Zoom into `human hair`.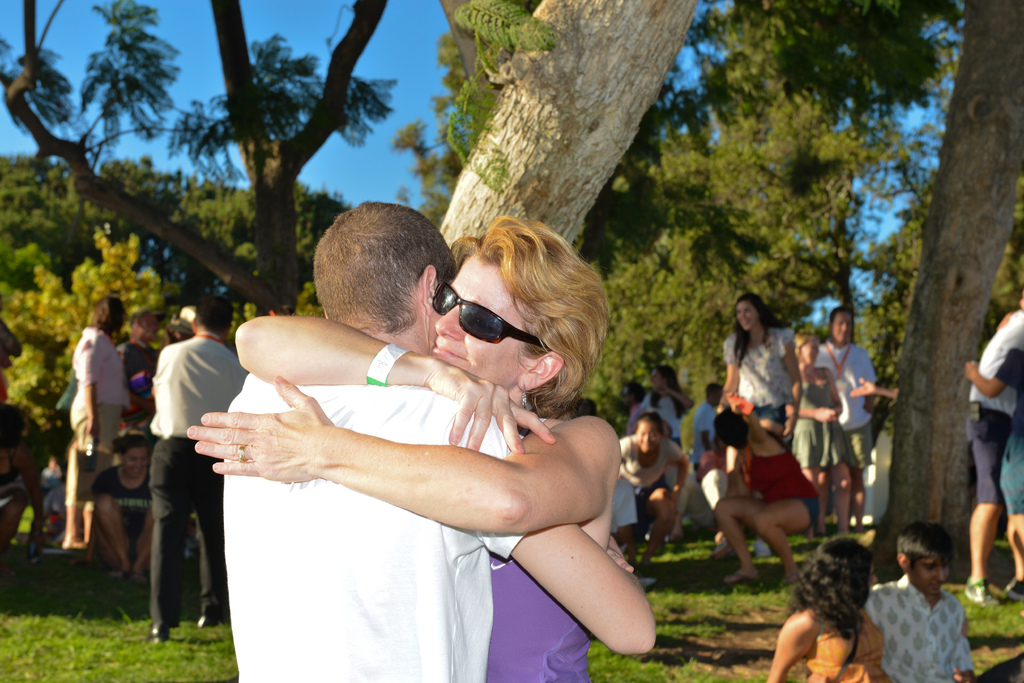
Zoom target: detection(650, 362, 689, 421).
